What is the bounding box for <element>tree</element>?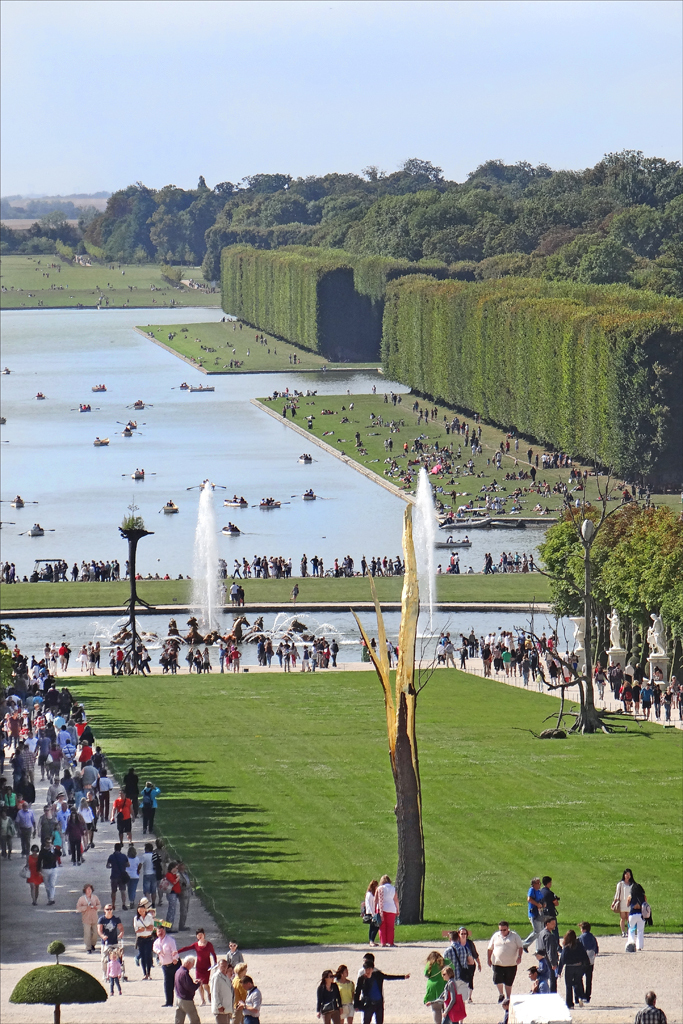
<bbox>156, 191, 205, 259</bbox>.
